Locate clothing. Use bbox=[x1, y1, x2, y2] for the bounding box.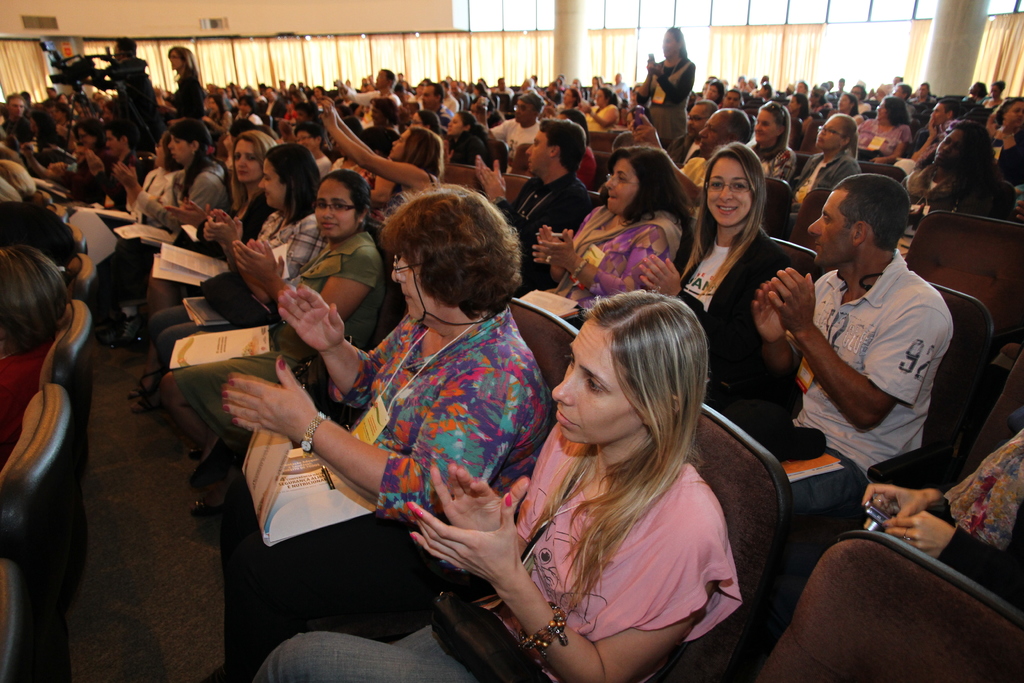
bbox=[741, 248, 939, 517].
